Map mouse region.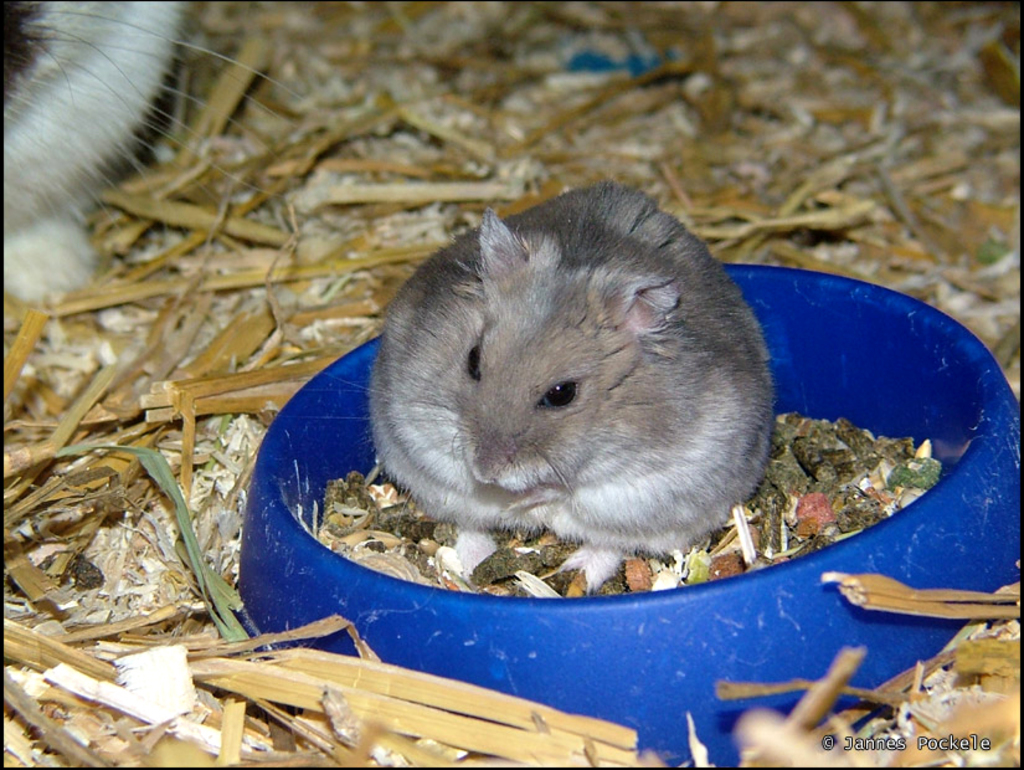
Mapped to BBox(313, 175, 778, 594).
